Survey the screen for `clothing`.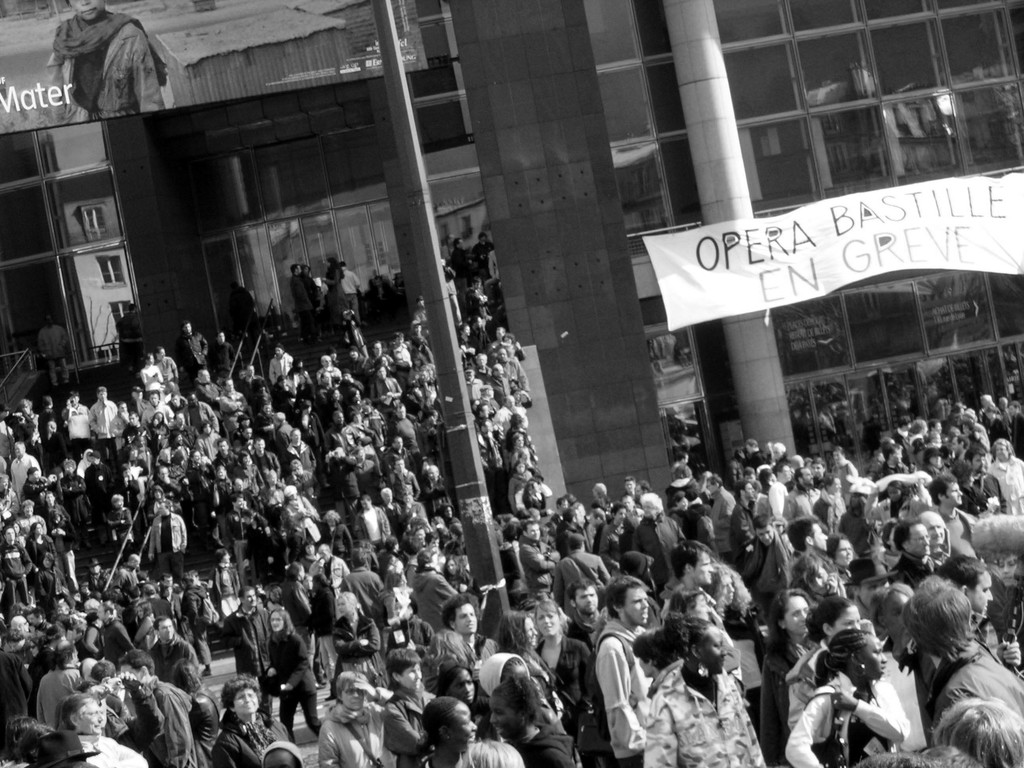
Survey found: (x1=585, y1=619, x2=660, y2=748).
